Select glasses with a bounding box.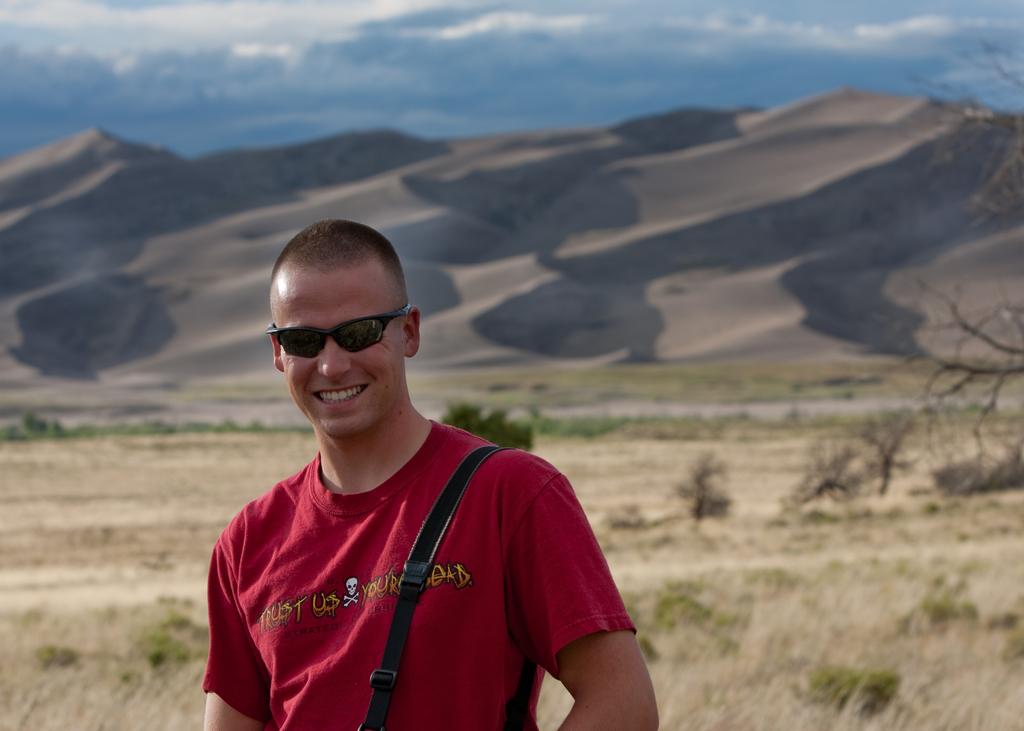
Rect(253, 299, 423, 377).
